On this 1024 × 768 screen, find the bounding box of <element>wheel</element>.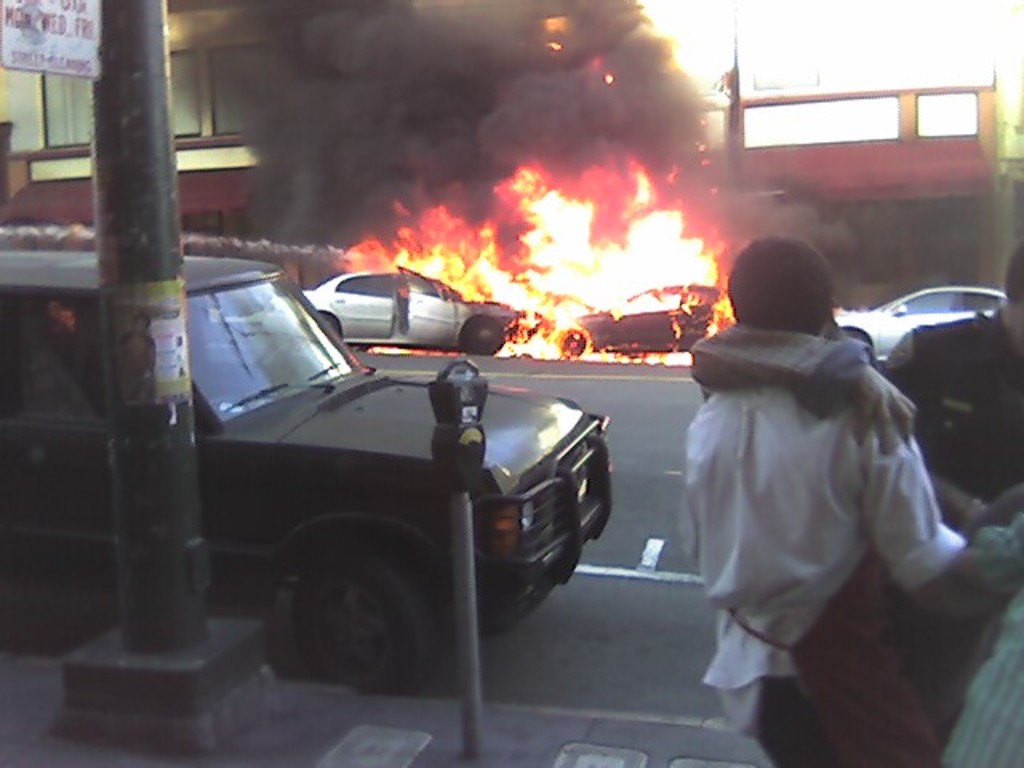
Bounding box: bbox(467, 320, 504, 354).
